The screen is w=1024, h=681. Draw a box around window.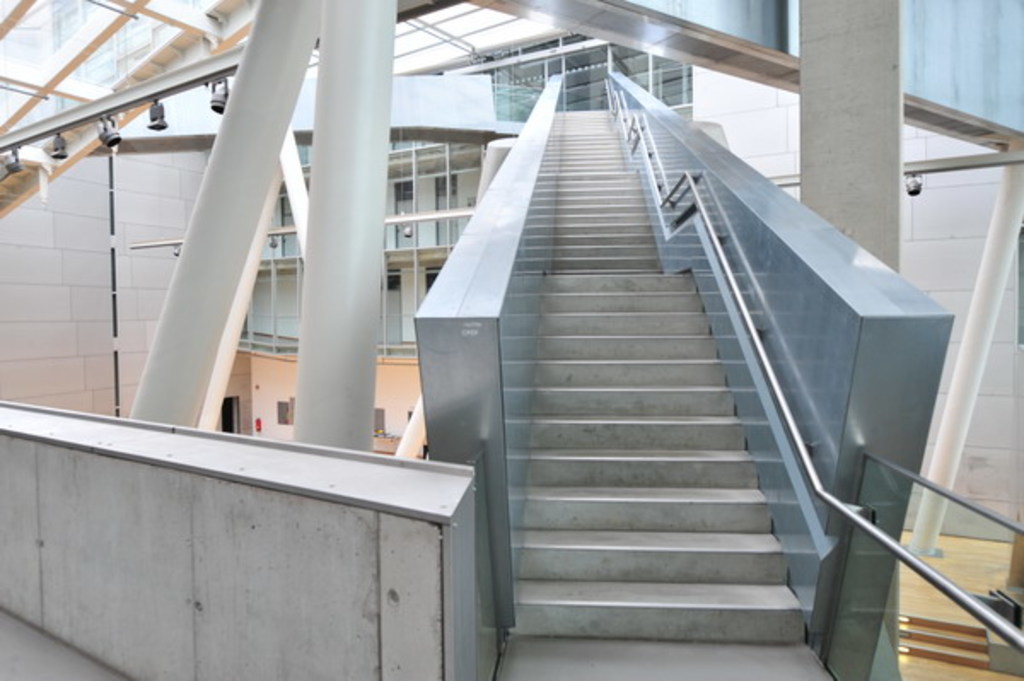
x1=433, y1=222, x2=459, y2=242.
